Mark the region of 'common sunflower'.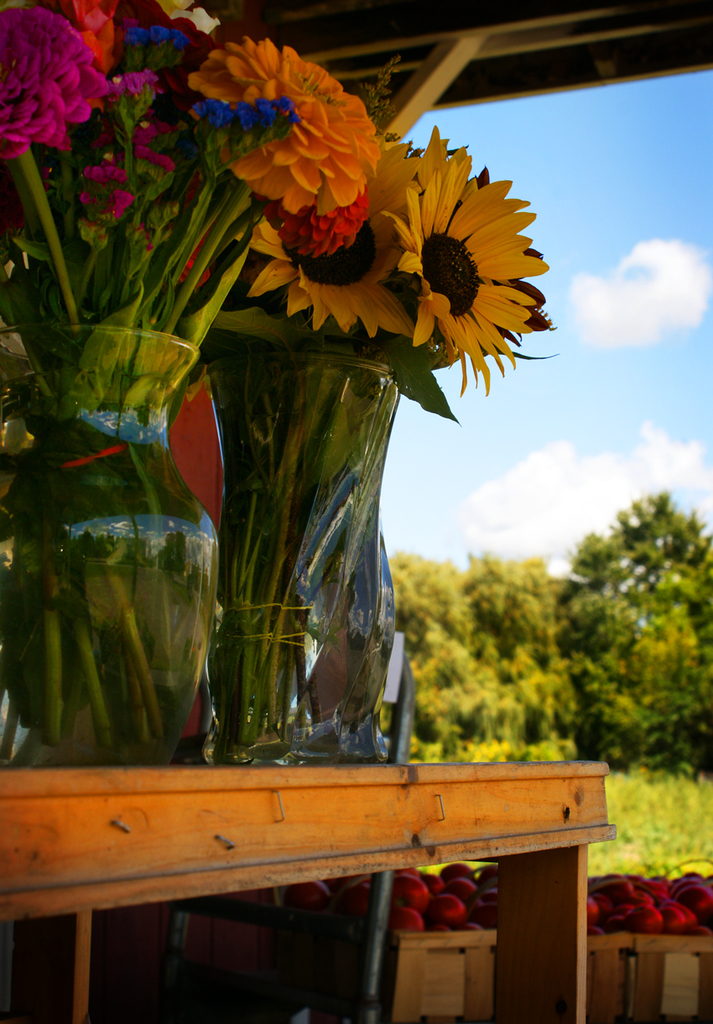
Region: [175,36,359,209].
